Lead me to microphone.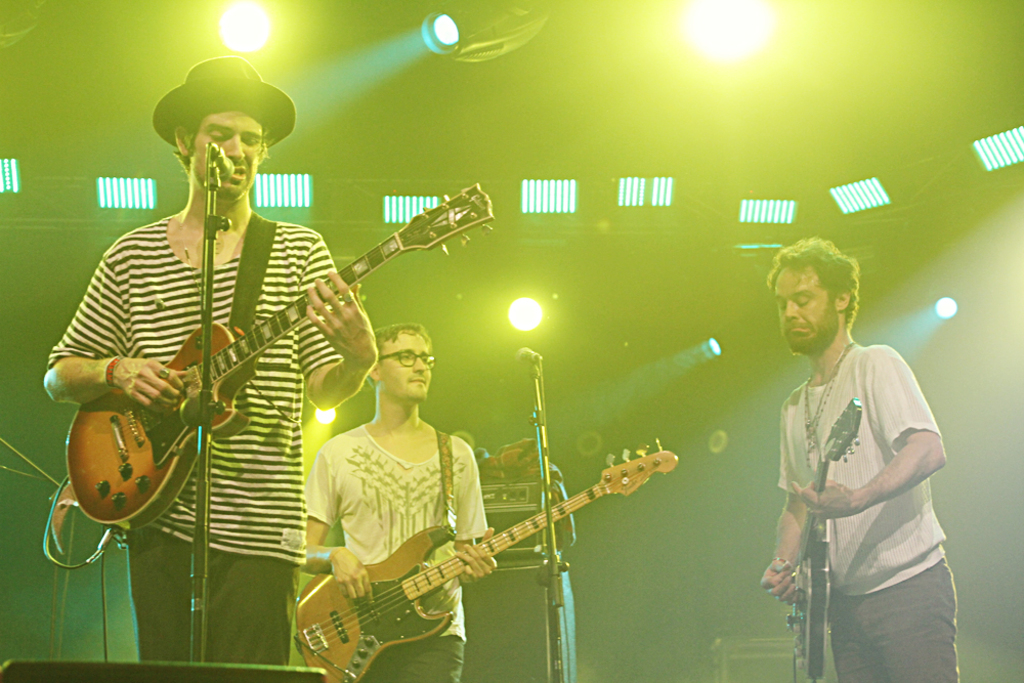
Lead to 210:142:236:184.
